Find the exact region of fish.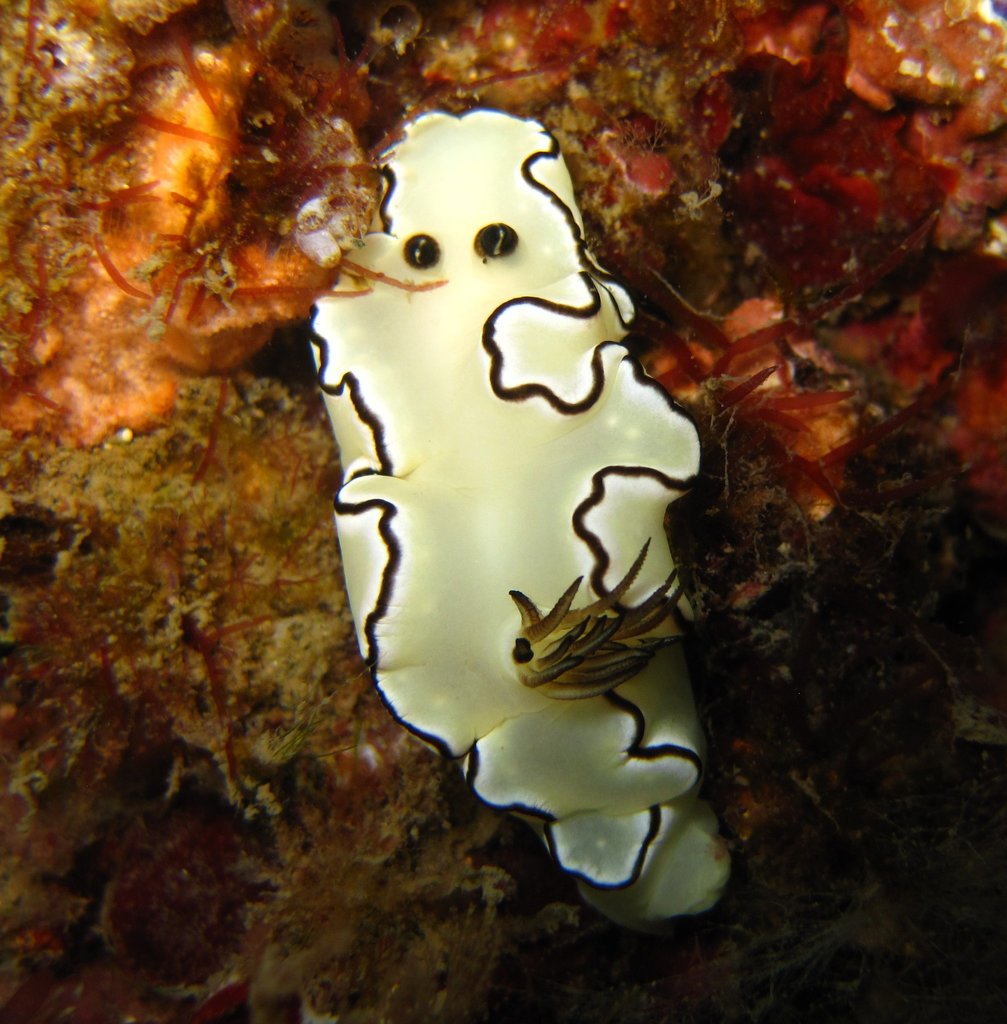
Exact region: <box>234,19,757,964</box>.
